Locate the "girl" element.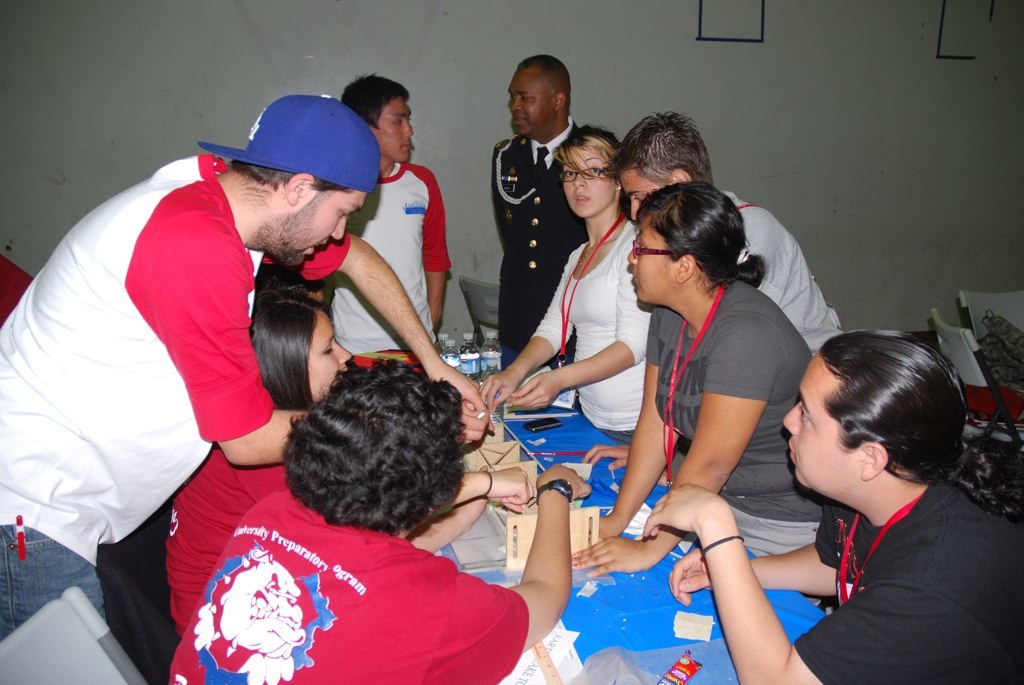
Element bbox: bbox=(477, 123, 656, 448).
